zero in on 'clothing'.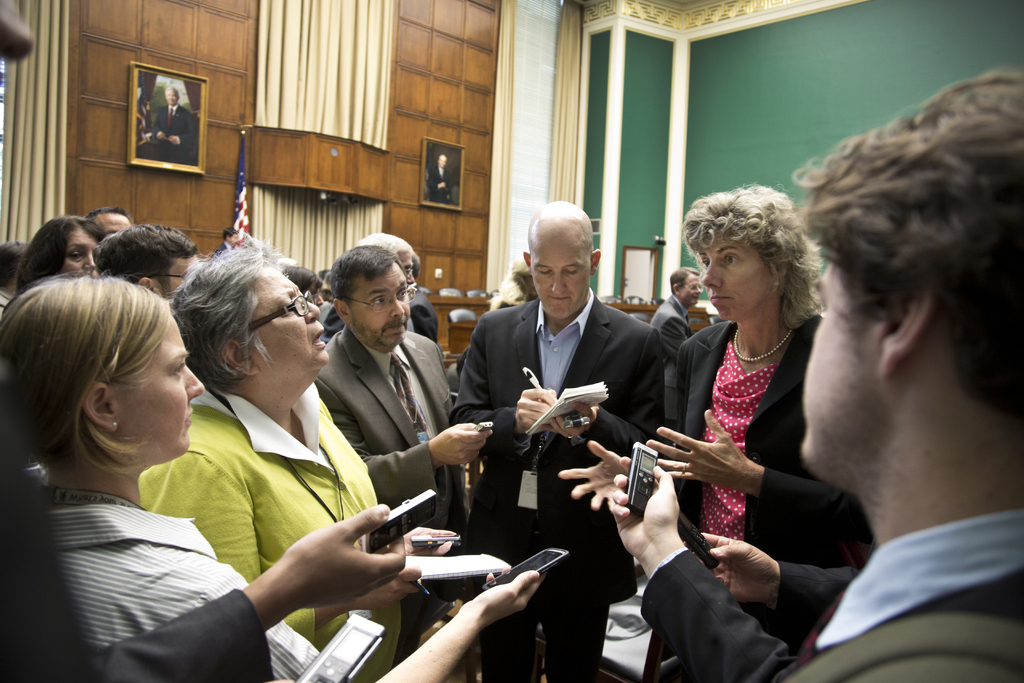
Zeroed in: 411,291,441,346.
